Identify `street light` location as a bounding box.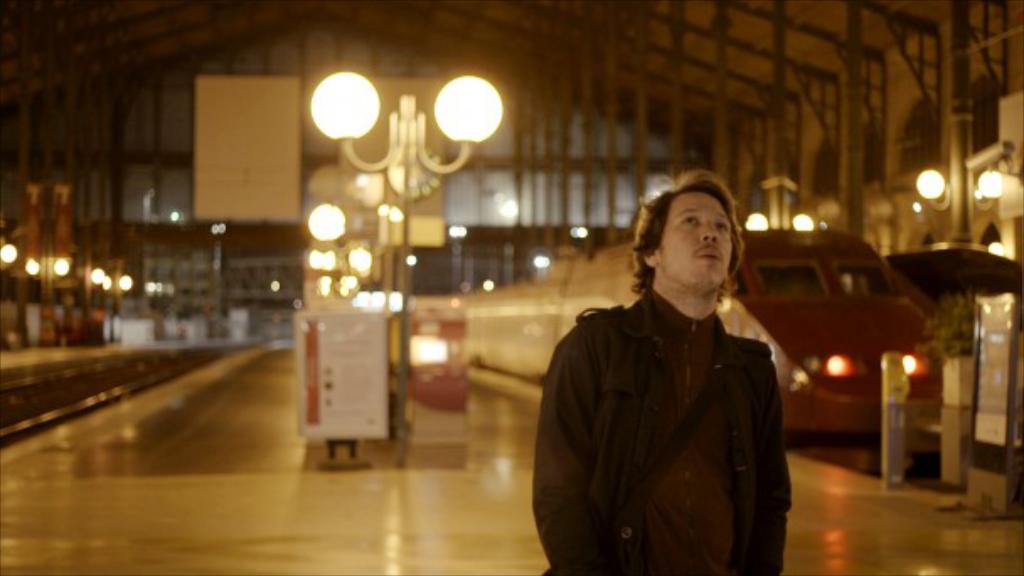
pyautogui.locateOnScreen(313, 66, 505, 472).
